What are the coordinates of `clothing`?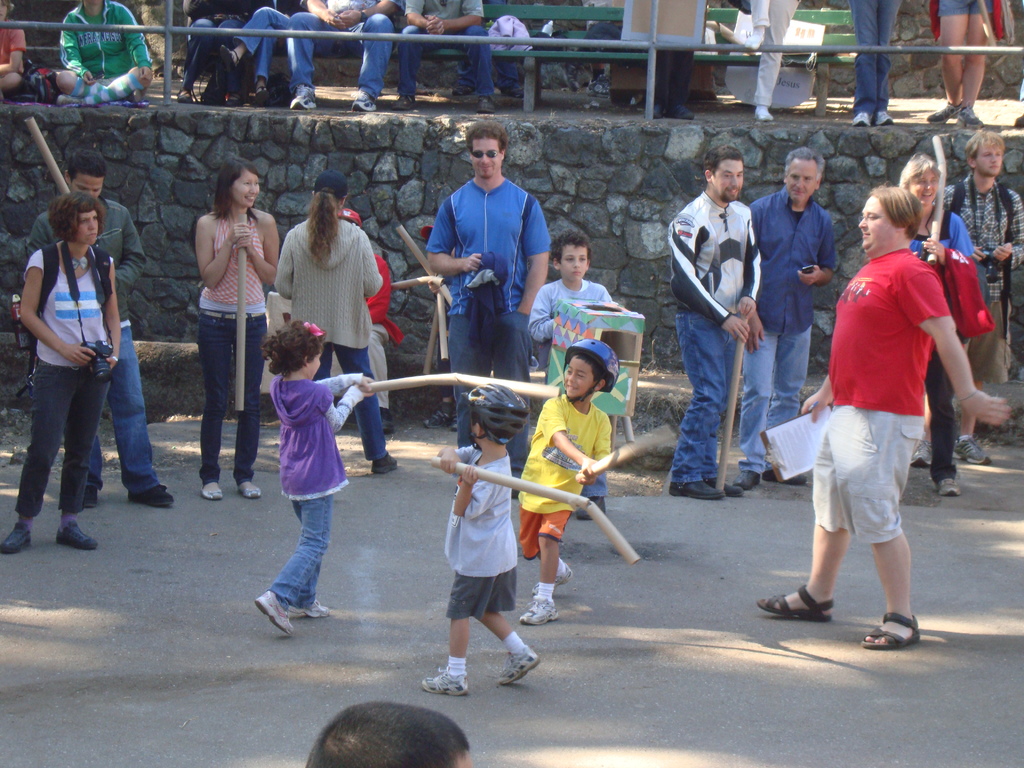
29:196:160:495.
